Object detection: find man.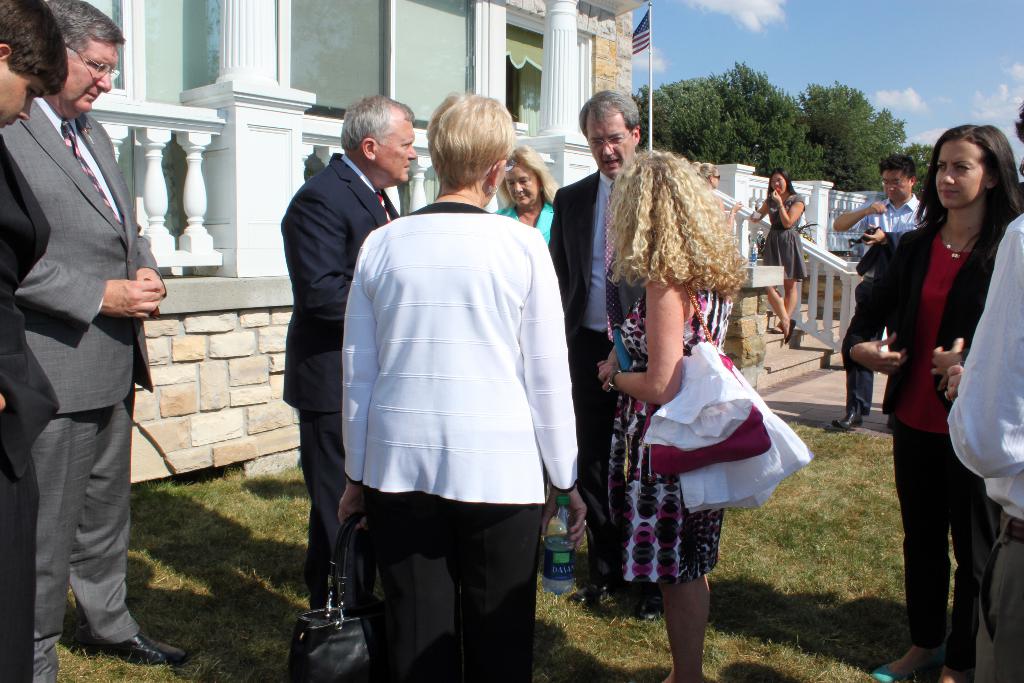
<region>337, 90, 585, 682</region>.
